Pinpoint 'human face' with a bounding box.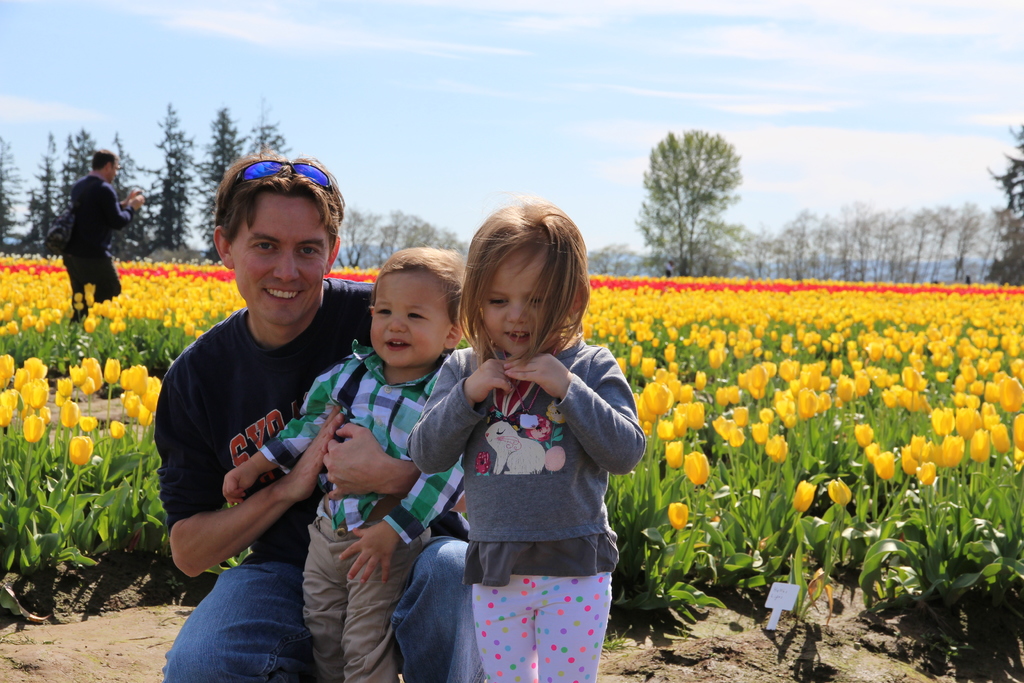
detection(232, 189, 330, 323).
